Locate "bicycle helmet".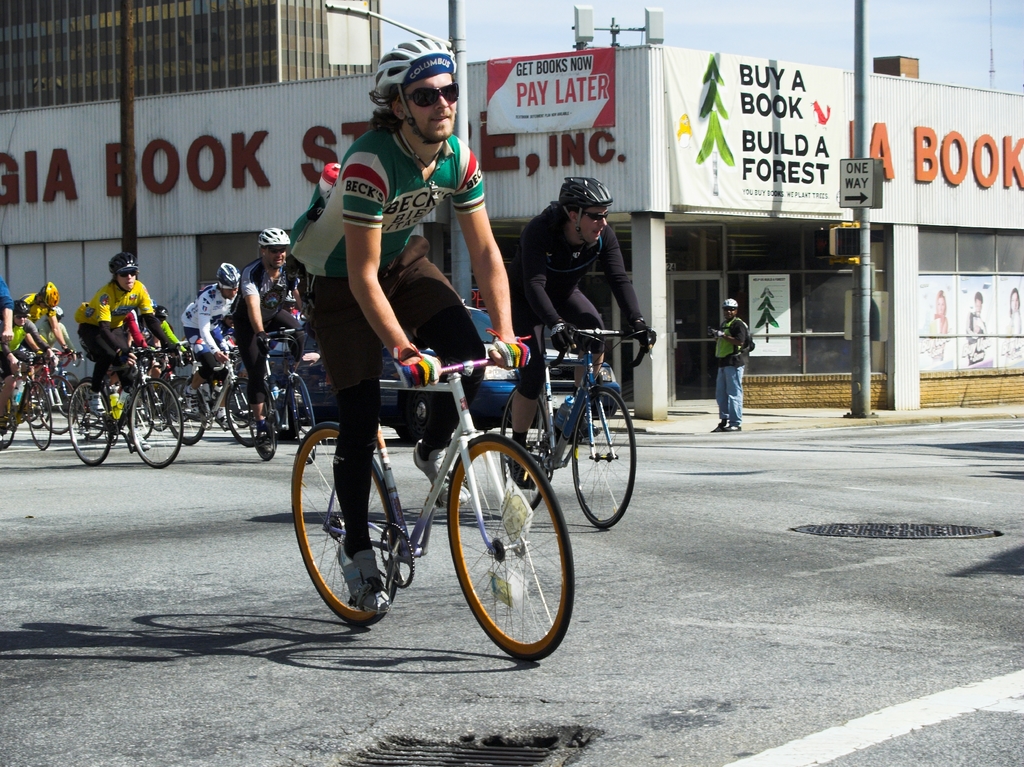
Bounding box: (left=214, top=263, right=239, bottom=286).
